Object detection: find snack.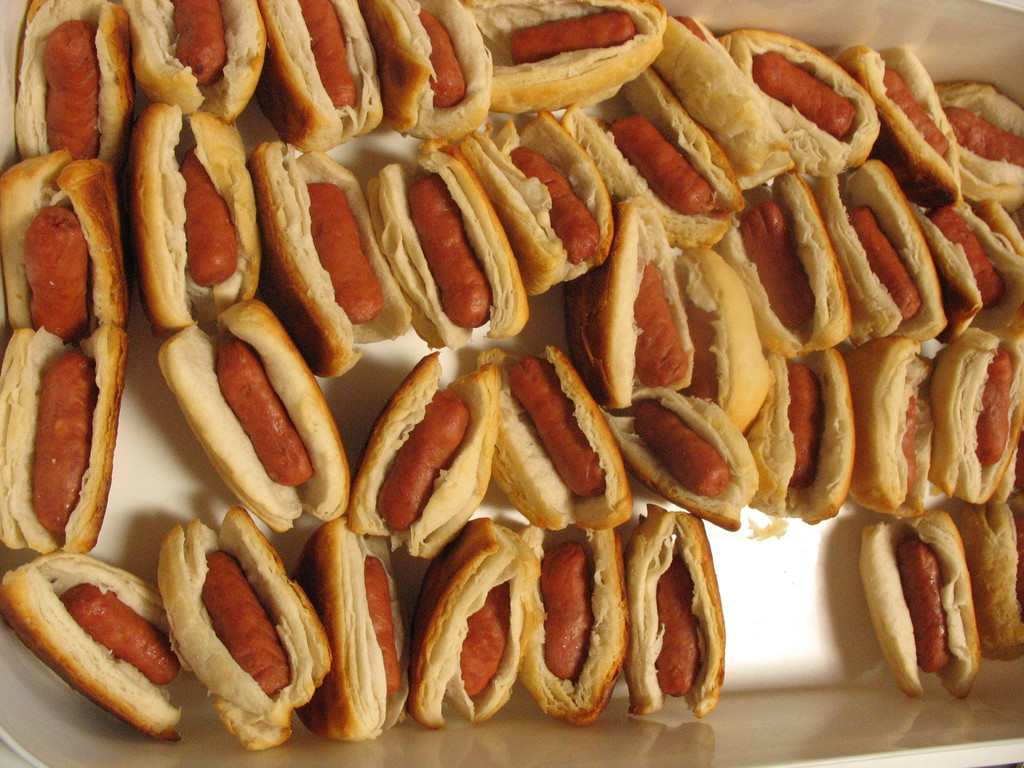
crop(124, 0, 268, 122).
